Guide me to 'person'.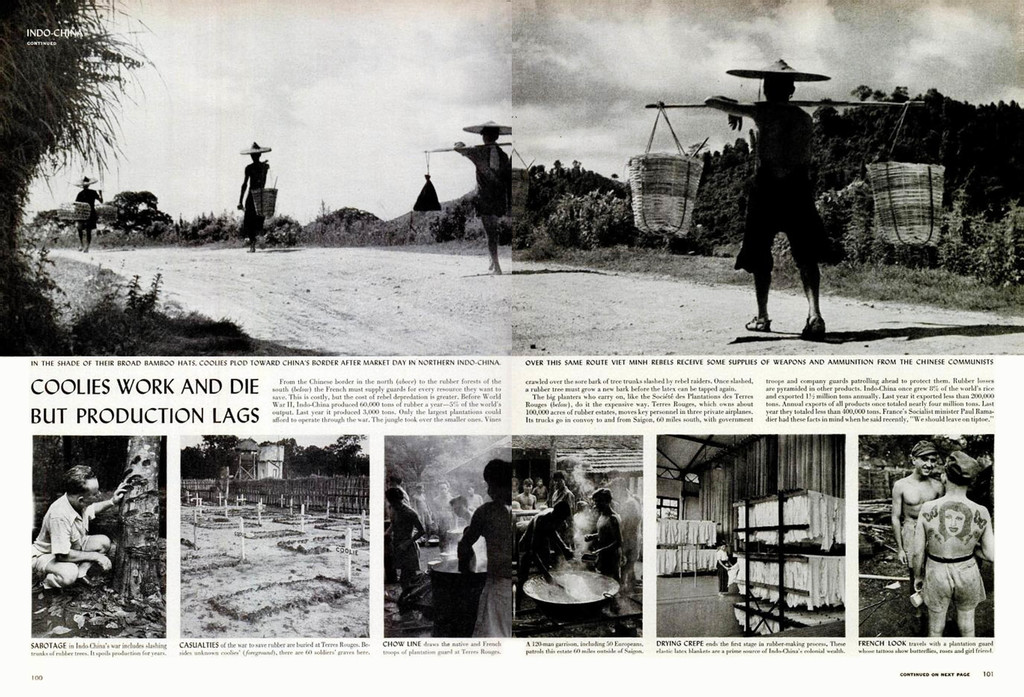
Guidance: l=76, t=177, r=100, b=247.
